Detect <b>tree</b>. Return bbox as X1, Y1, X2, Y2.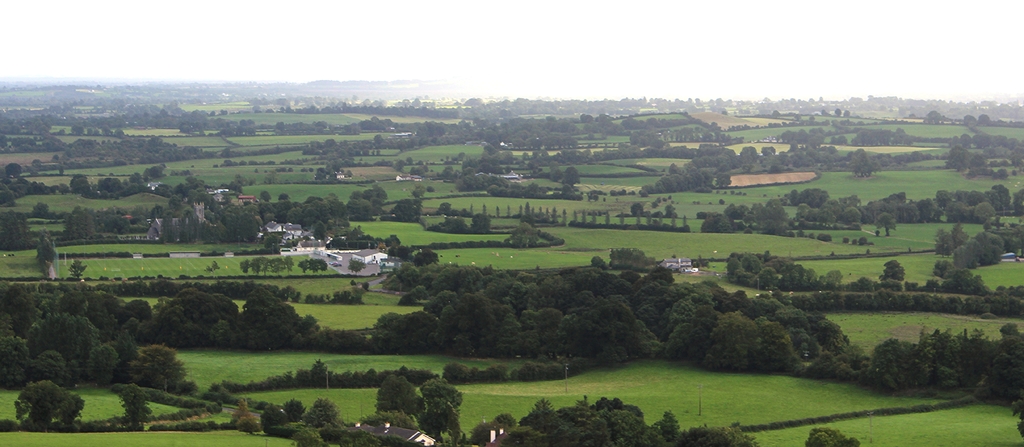
102, 175, 126, 201.
